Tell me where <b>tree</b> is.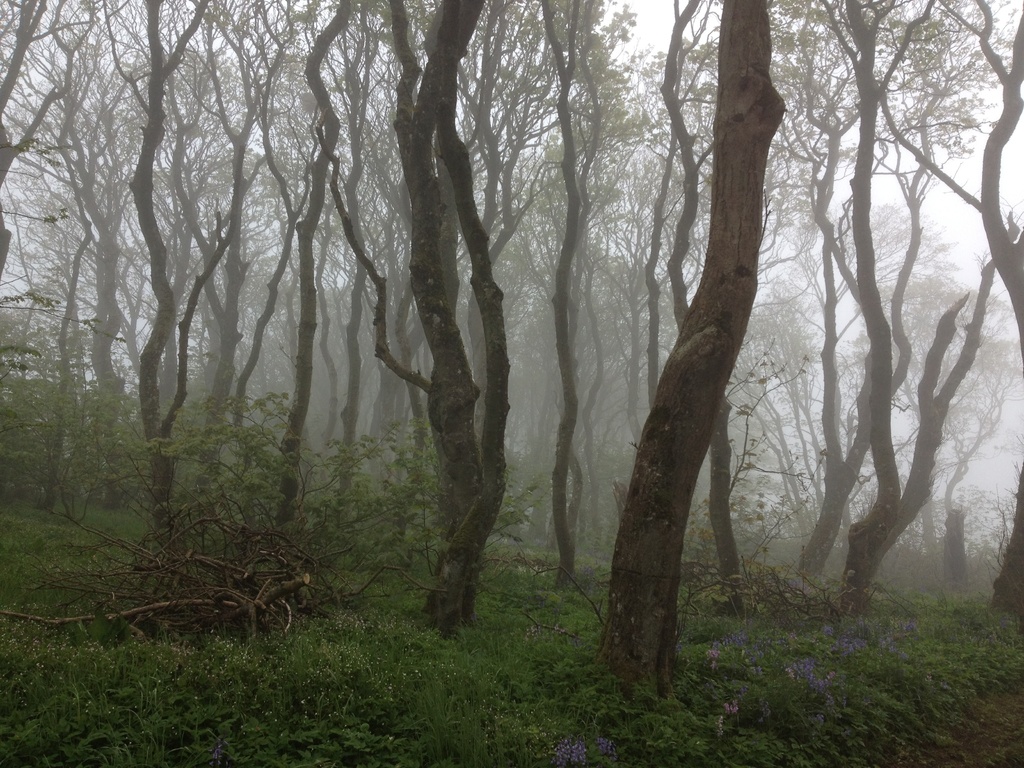
<b>tree</b> is at bbox=(123, 0, 189, 505).
